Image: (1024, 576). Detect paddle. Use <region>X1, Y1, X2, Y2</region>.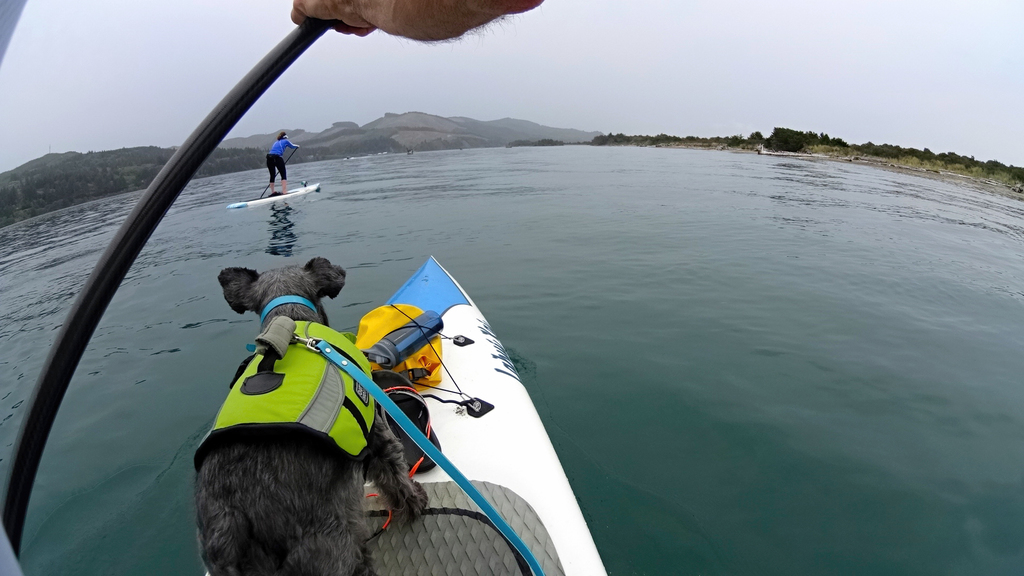
<region>0, 14, 335, 560</region>.
